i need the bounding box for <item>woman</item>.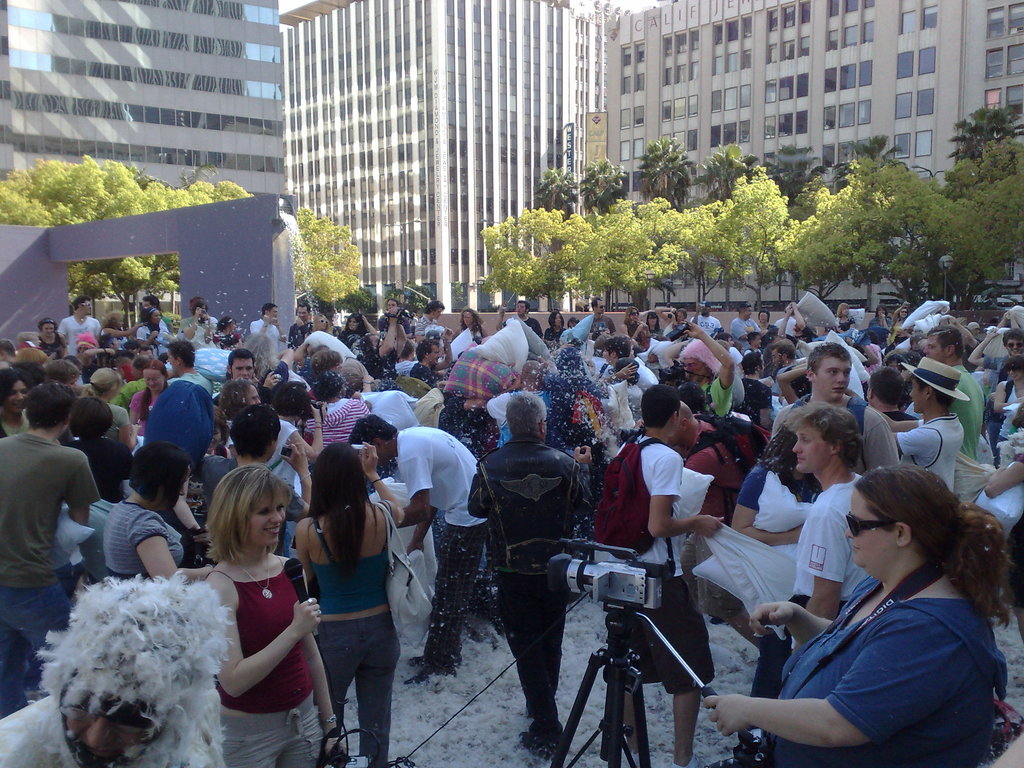
Here it is: (left=838, top=301, right=857, bottom=333).
